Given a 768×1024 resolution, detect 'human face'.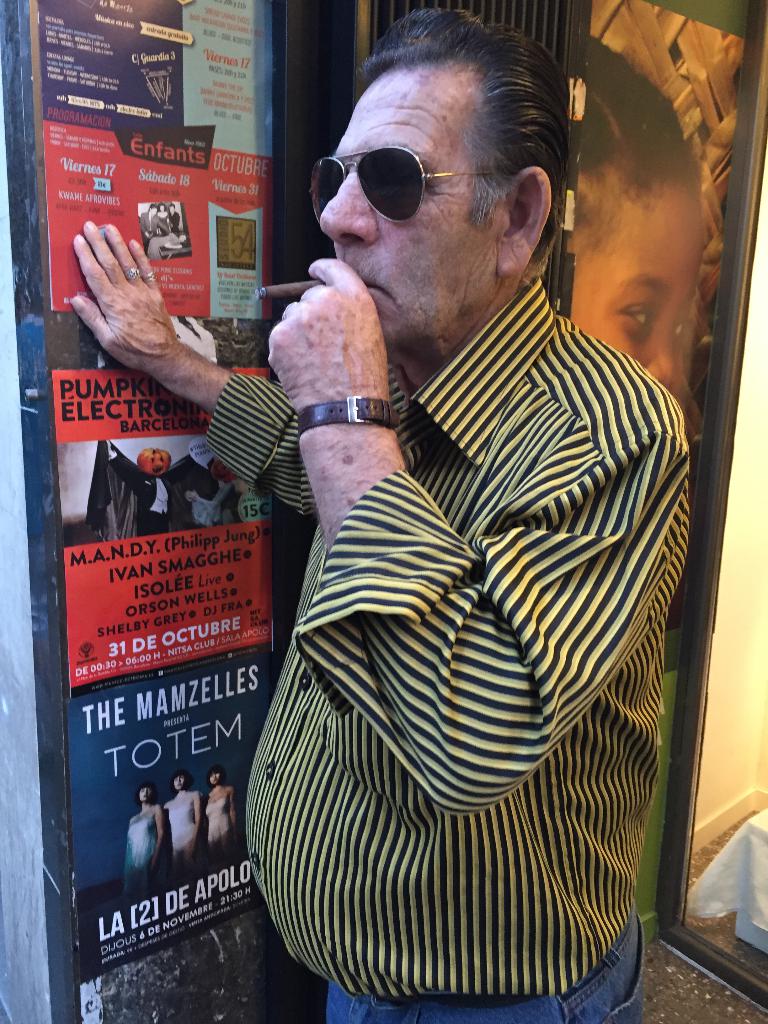
(left=138, top=776, right=153, bottom=801).
